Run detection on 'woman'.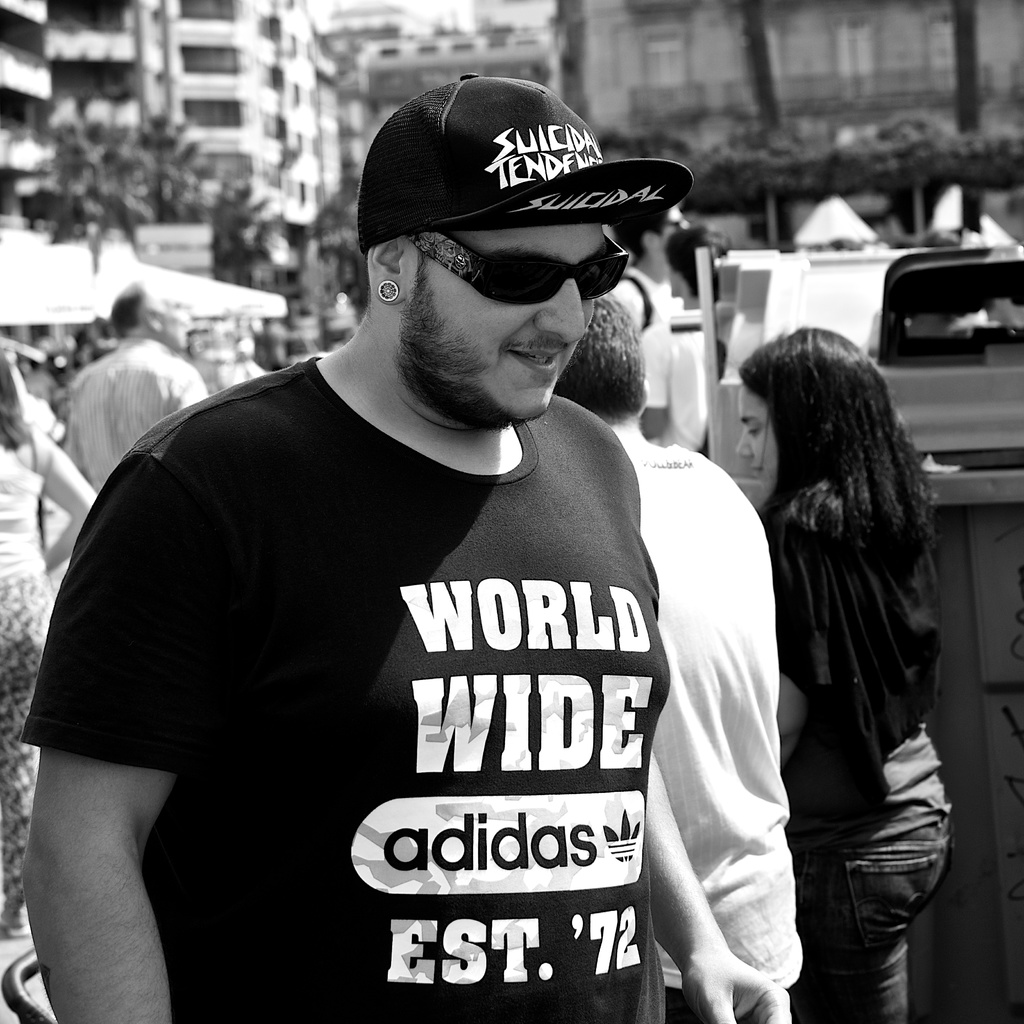
Result: rect(707, 284, 967, 1002).
